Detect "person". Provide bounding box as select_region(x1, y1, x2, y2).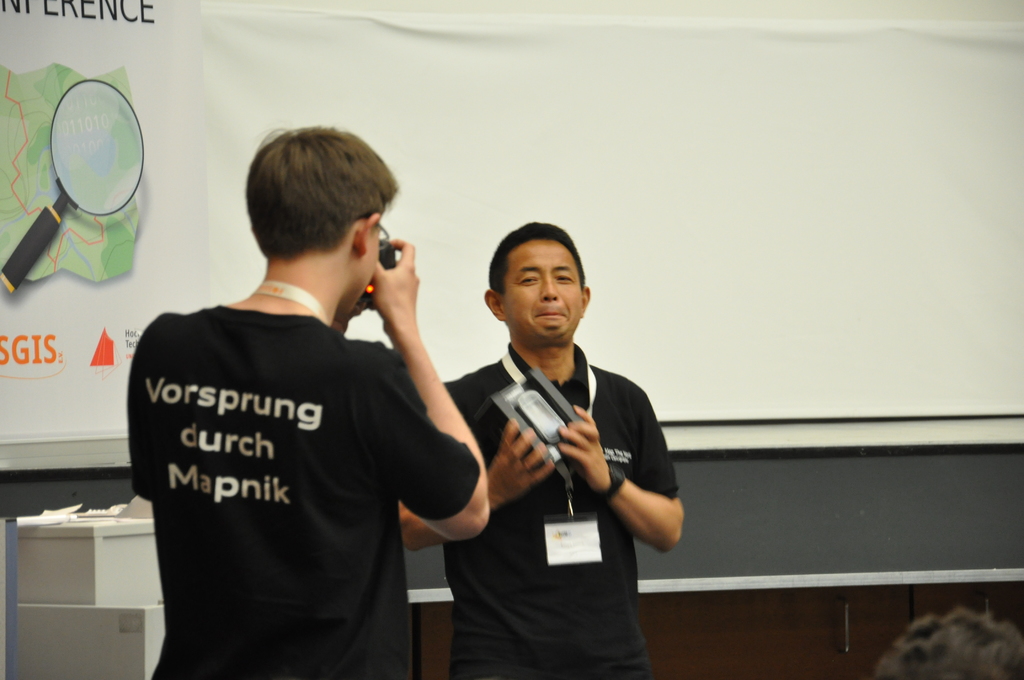
select_region(399, 218, 691, 677).
